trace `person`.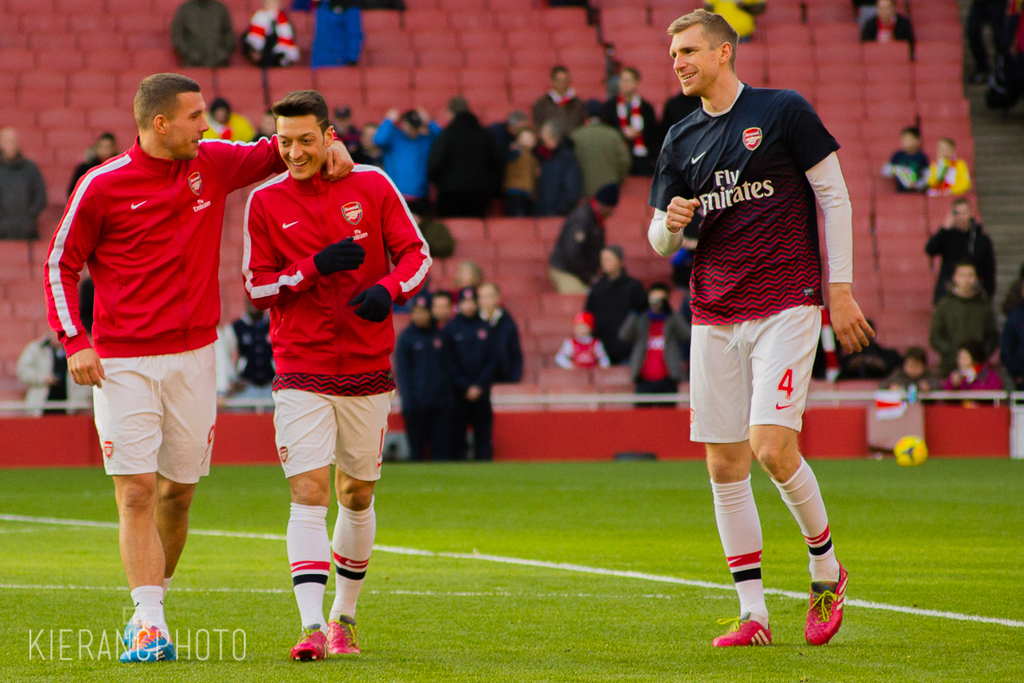
Traced to detection(921, 192, 1002, 308).
